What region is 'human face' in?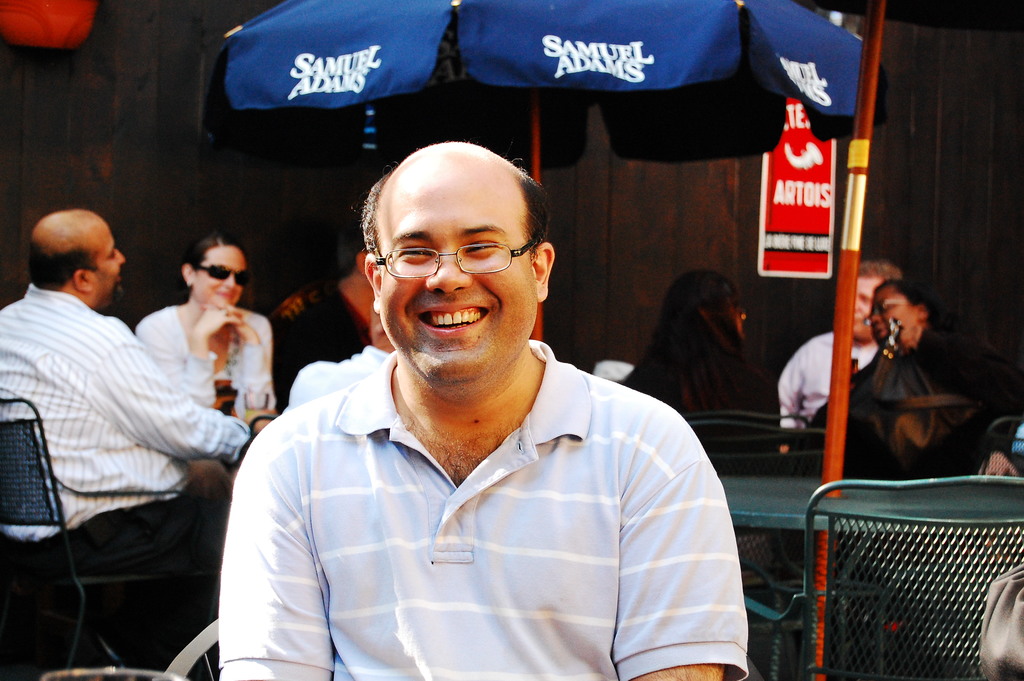
[851,278,879,339].
